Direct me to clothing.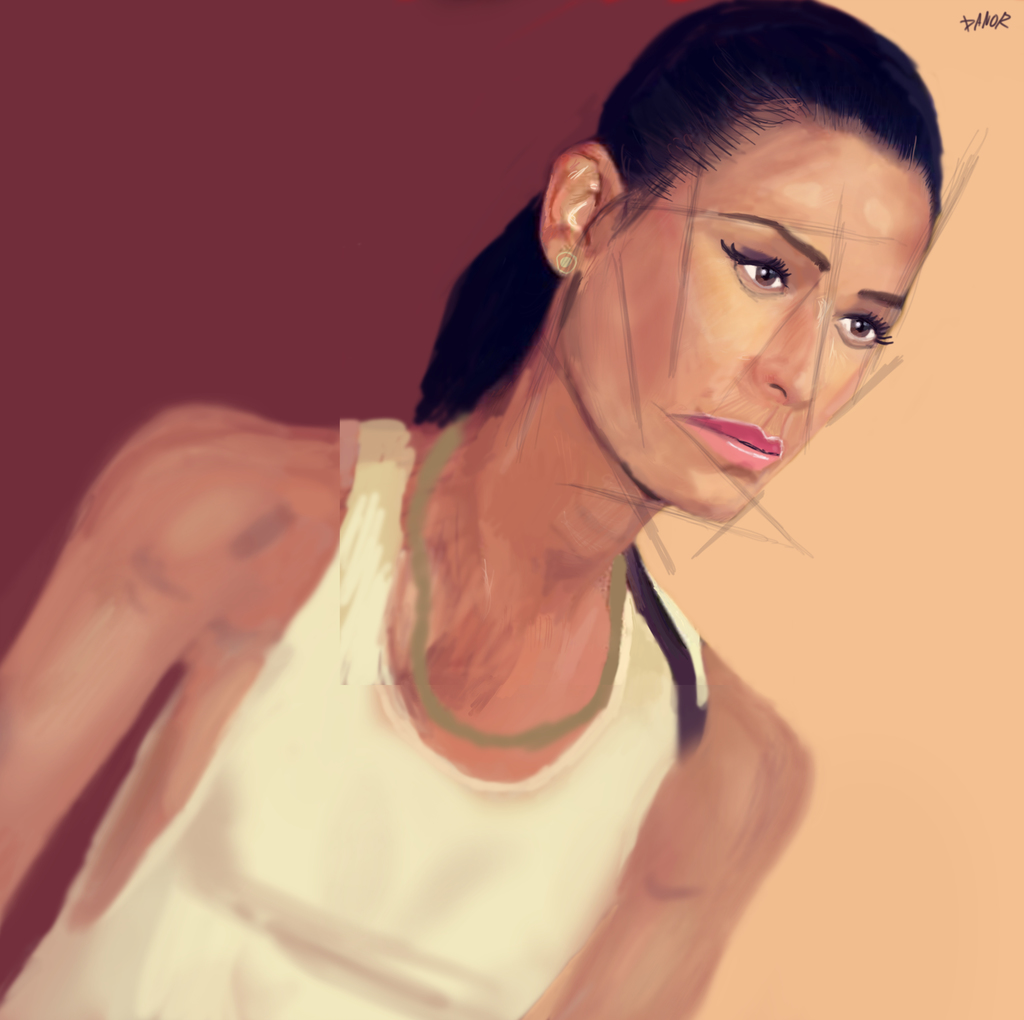
Direction: l=0, t=405, r=722, b=991.
